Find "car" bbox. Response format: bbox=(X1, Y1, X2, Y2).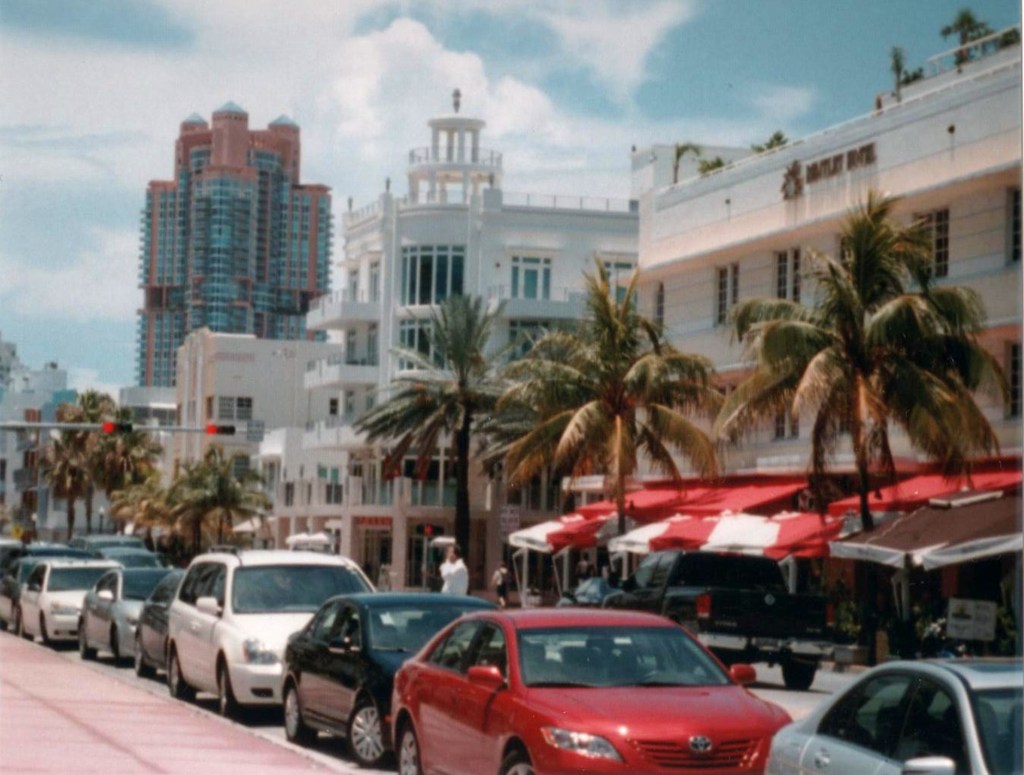
bbox=(0, 538, 74, 619).
